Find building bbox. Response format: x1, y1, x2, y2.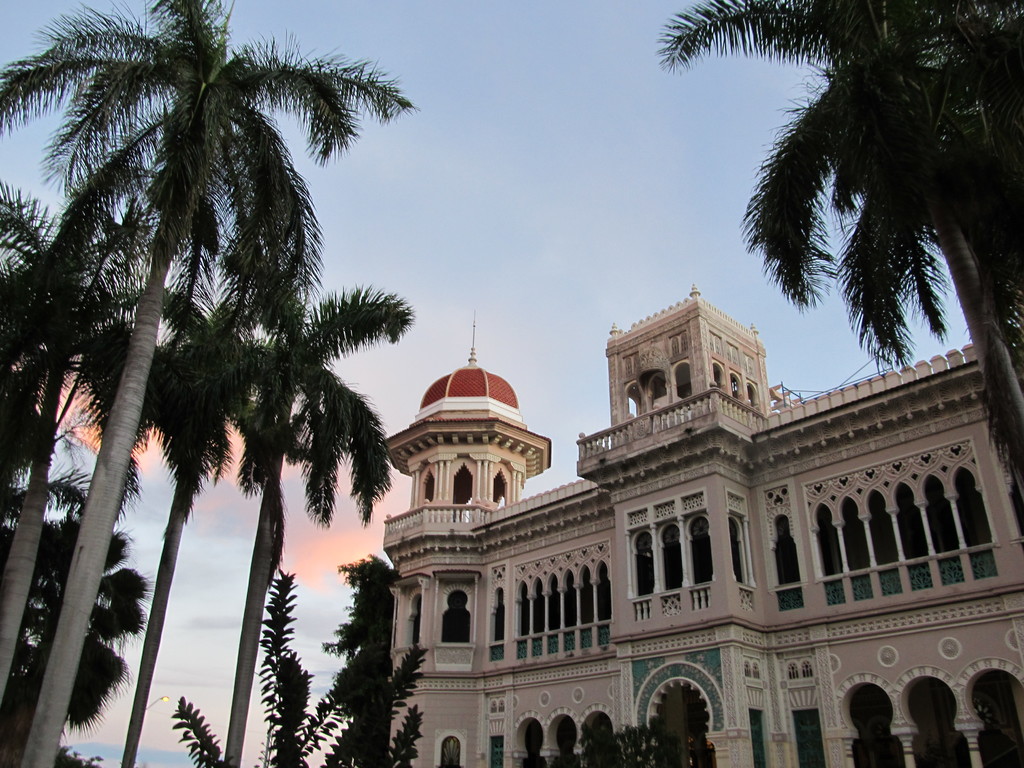
376, 282, 1023, 767.
